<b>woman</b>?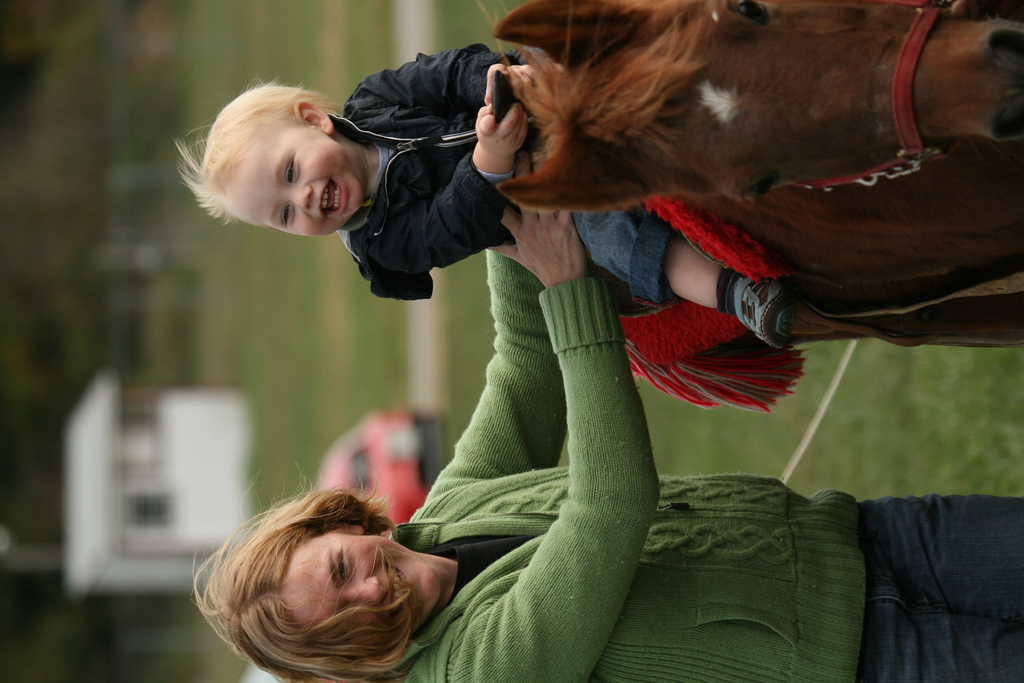
locate(184, 149, 1023, 679)
